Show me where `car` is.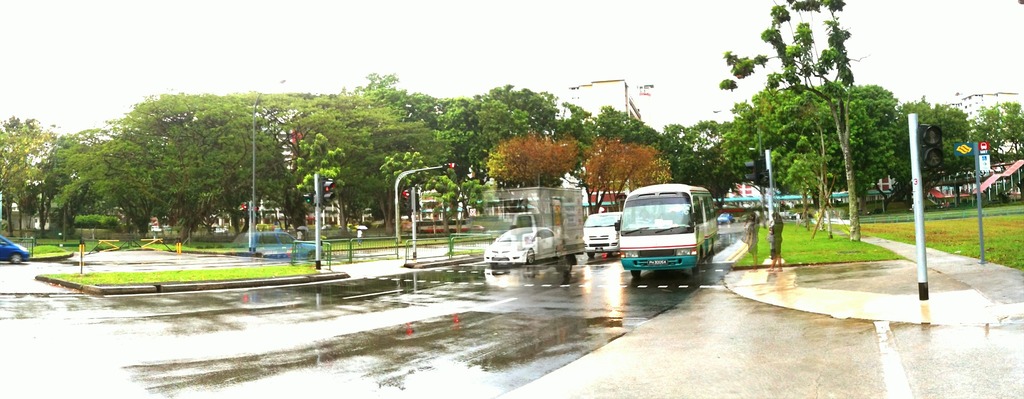
`car` is at (0, 236, 29, 269).
